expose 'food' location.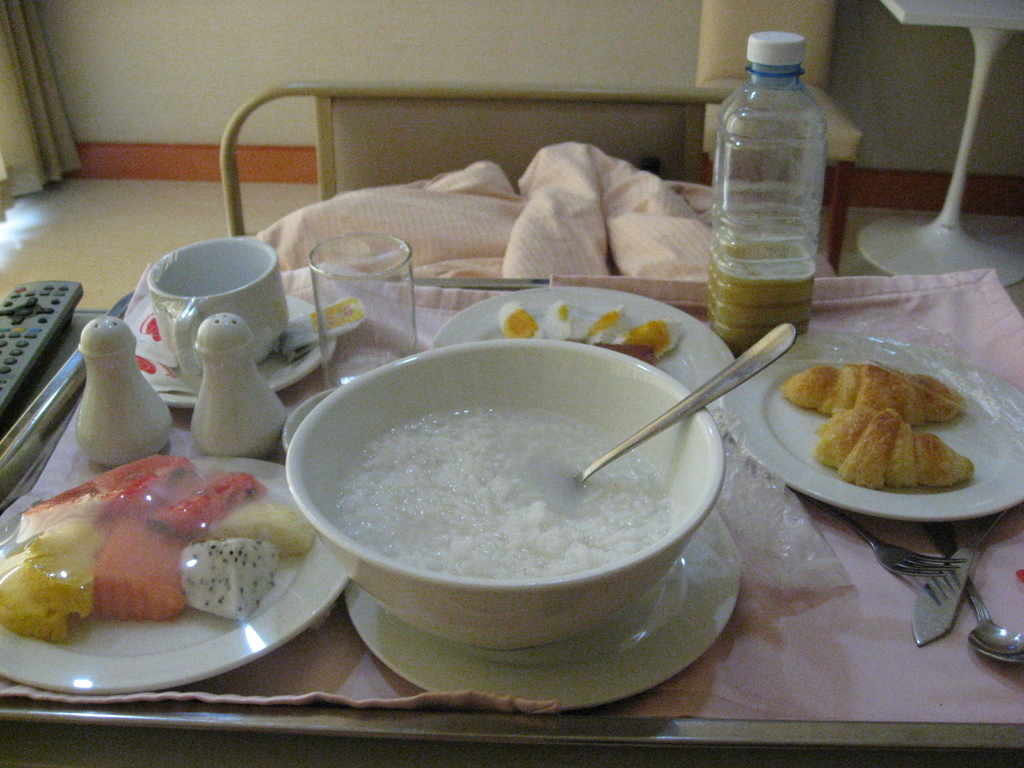
Exposed at 499/300/546/339.
